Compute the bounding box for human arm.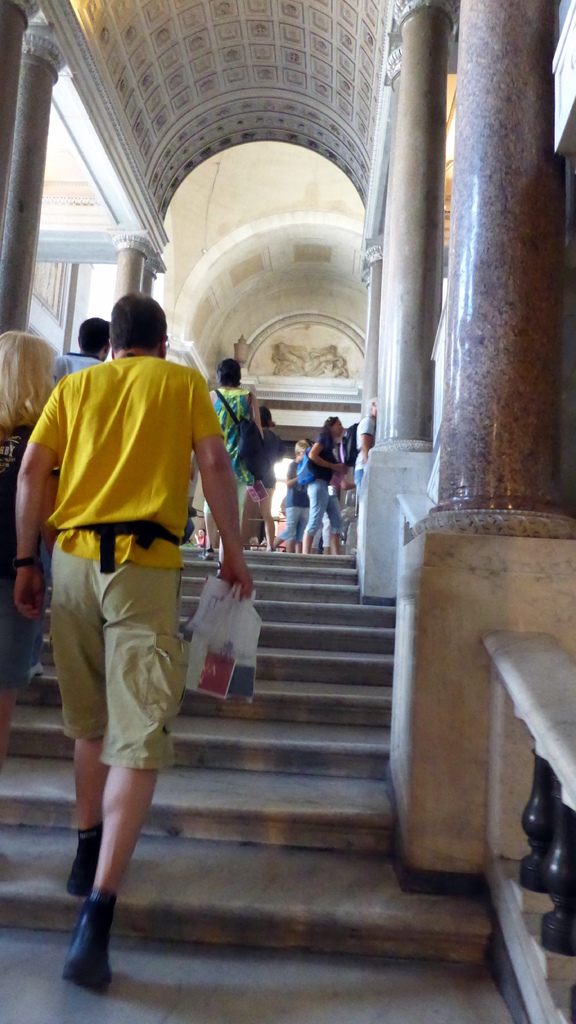
248, 400, 277, 515.
